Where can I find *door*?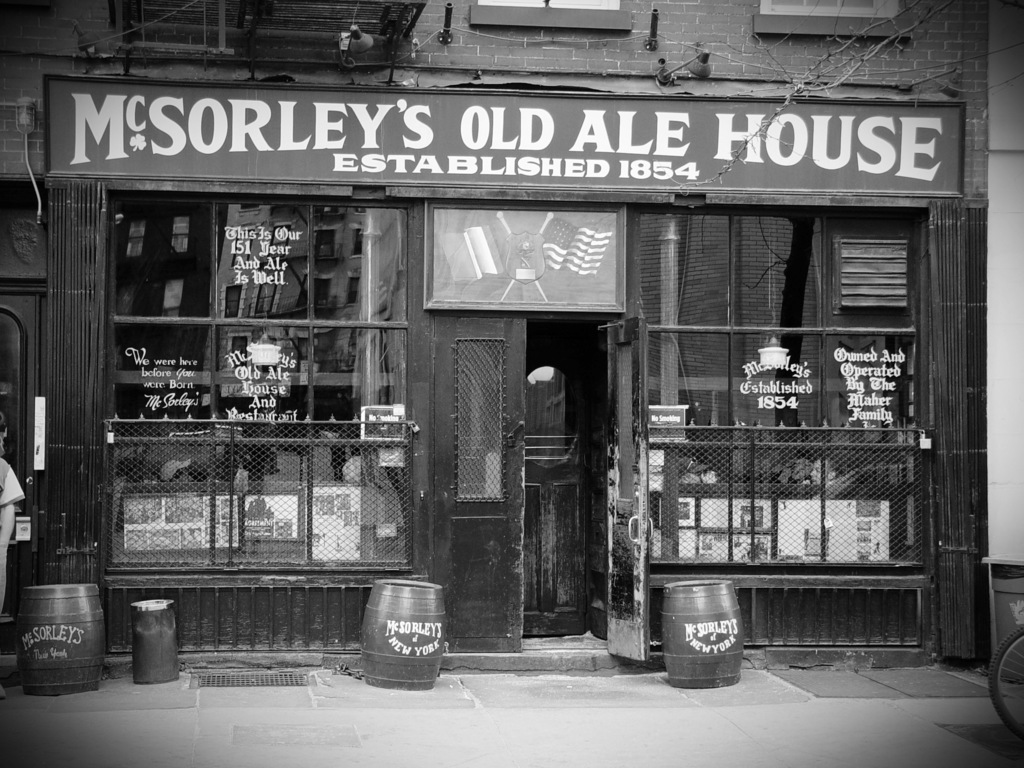
You can find it at <box>434,312,519,645</box>.
